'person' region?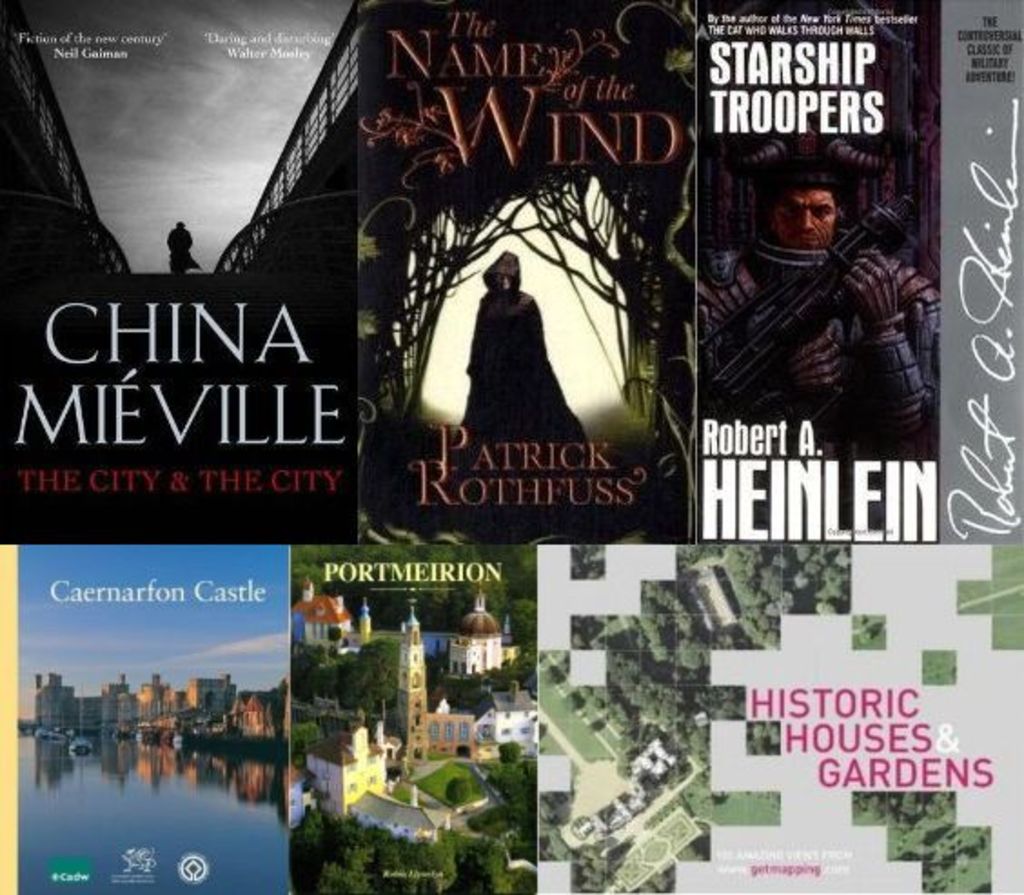
x1=694, y1=163, x2=940, y2=530
